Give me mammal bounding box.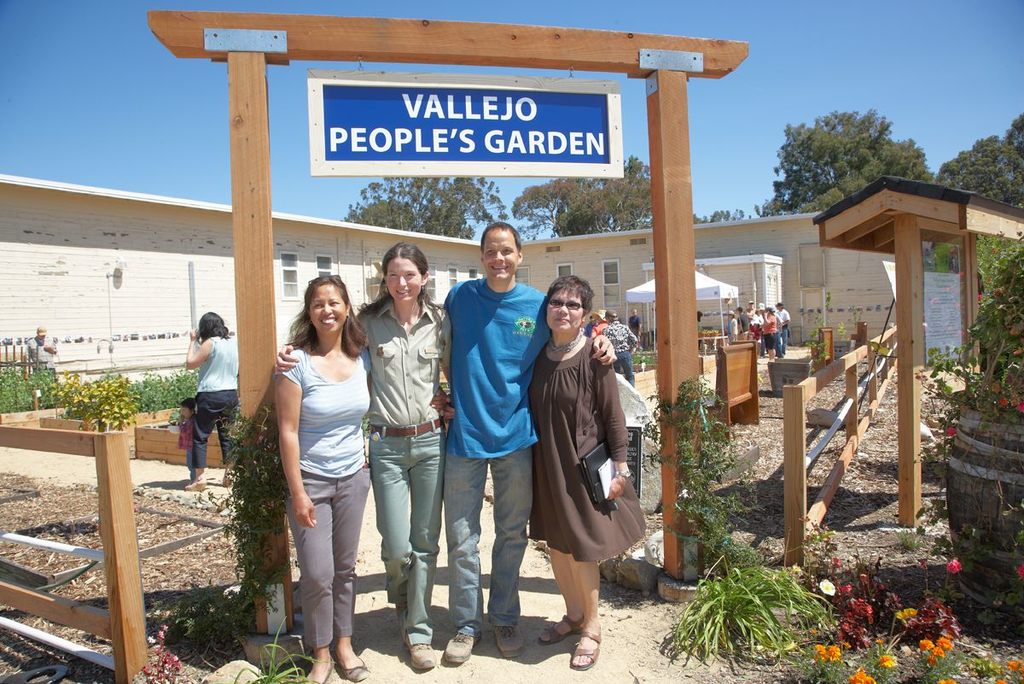
rect(590, 308, 608, 337).
